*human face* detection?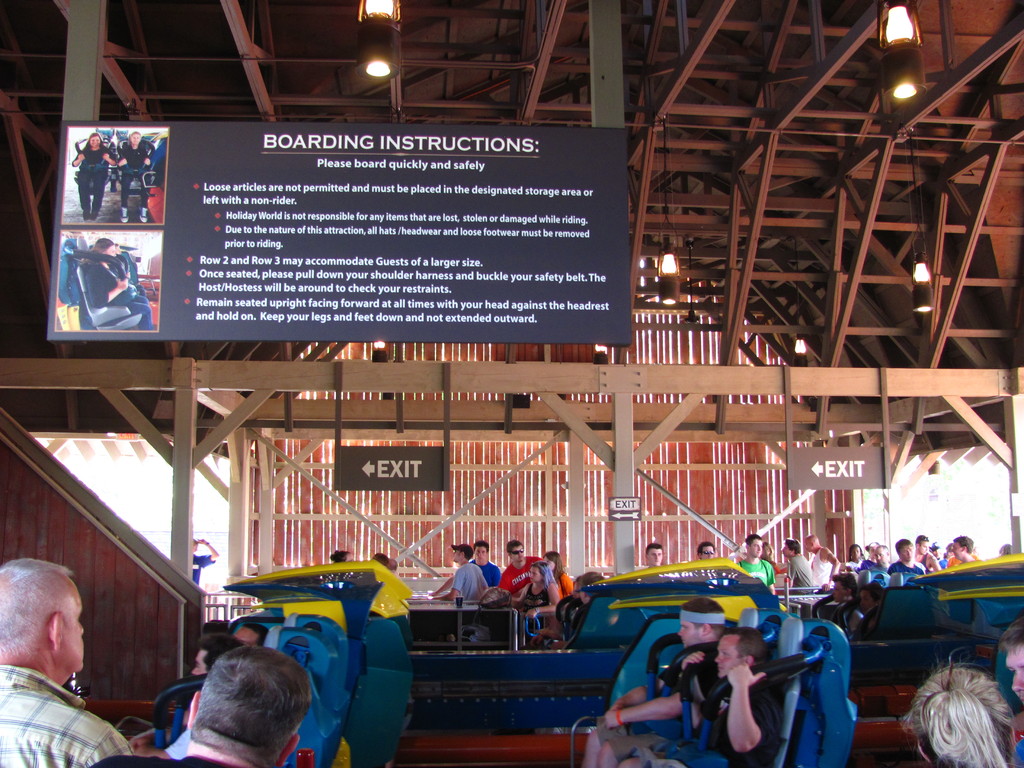
select_region(683, 618, 701, 646)
